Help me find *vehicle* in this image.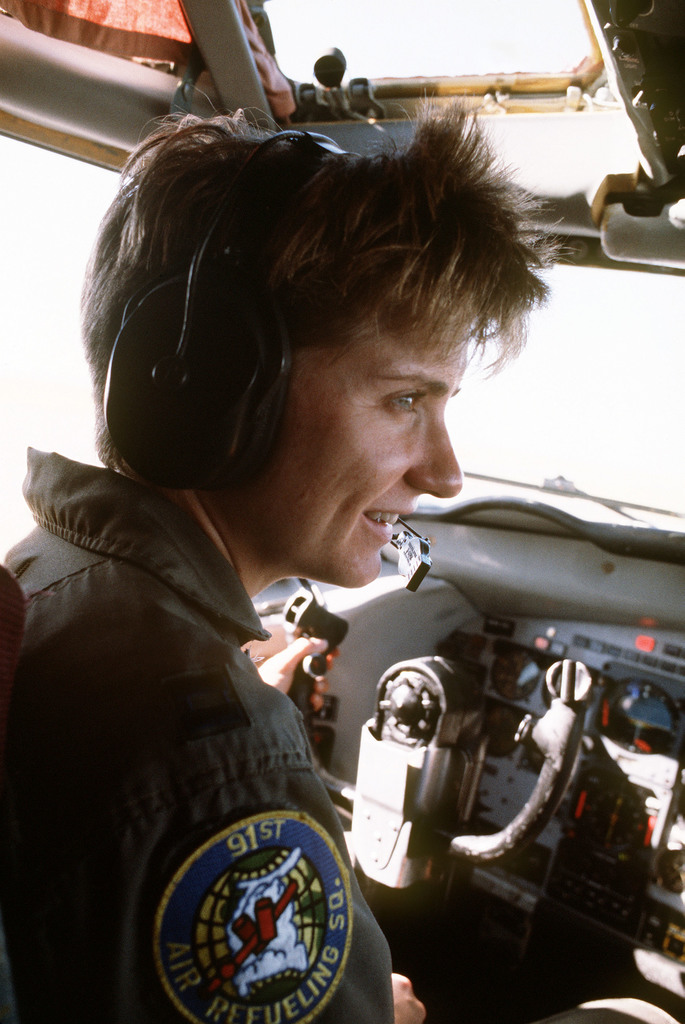
Found it: rect(0, 0, 684, 1023).
